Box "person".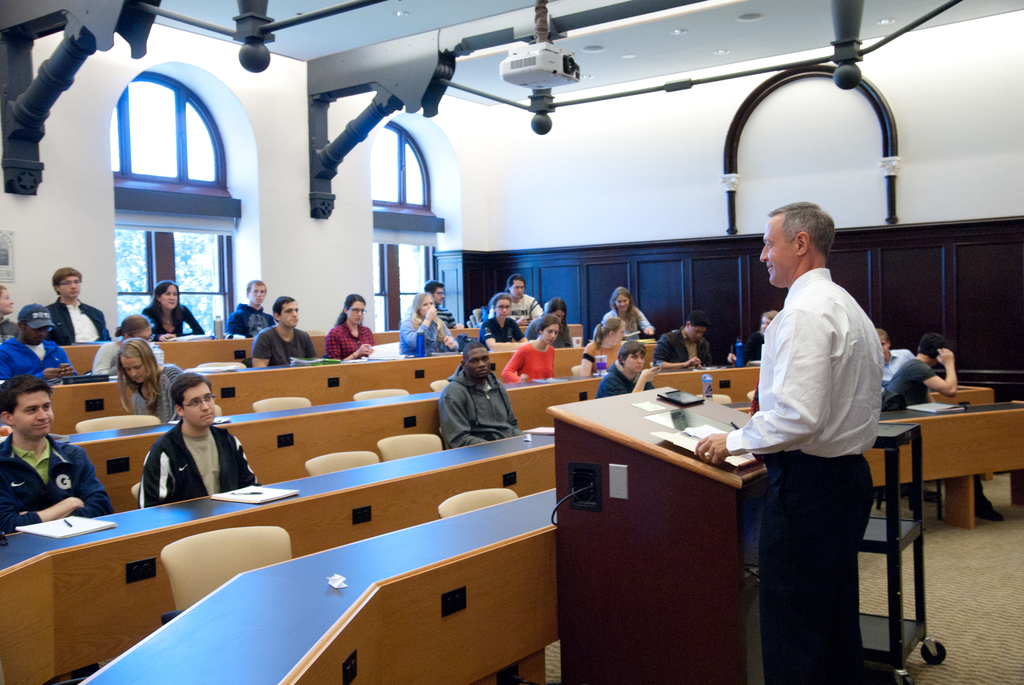
x1=86, y1=314, x2=175, y2=371.
